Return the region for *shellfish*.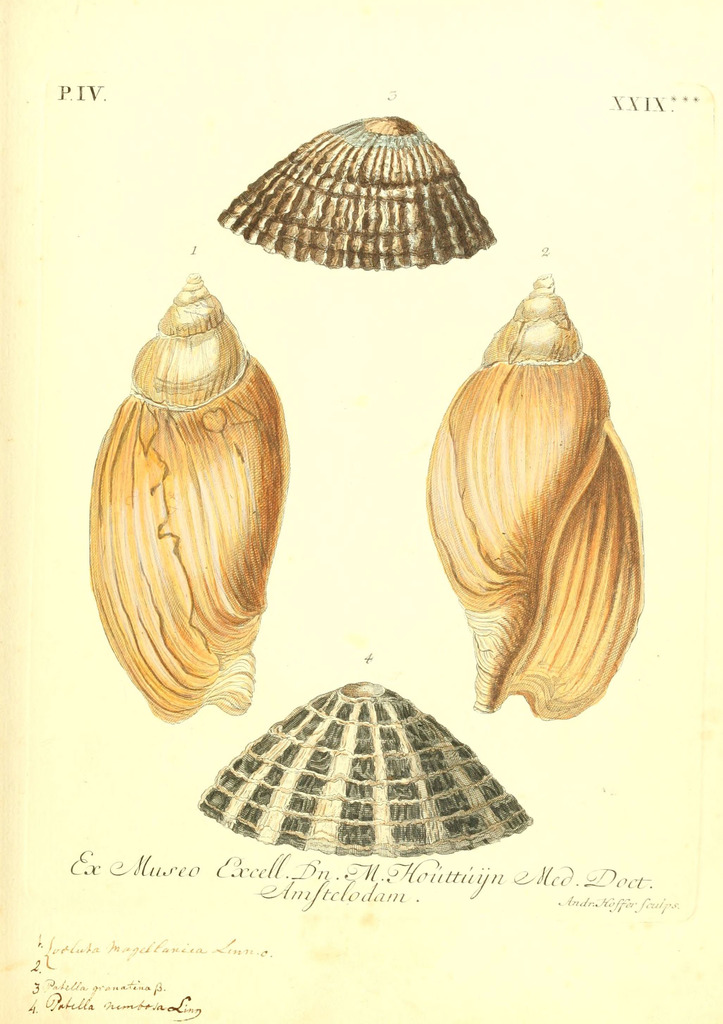
79, 274, 291, 731.
